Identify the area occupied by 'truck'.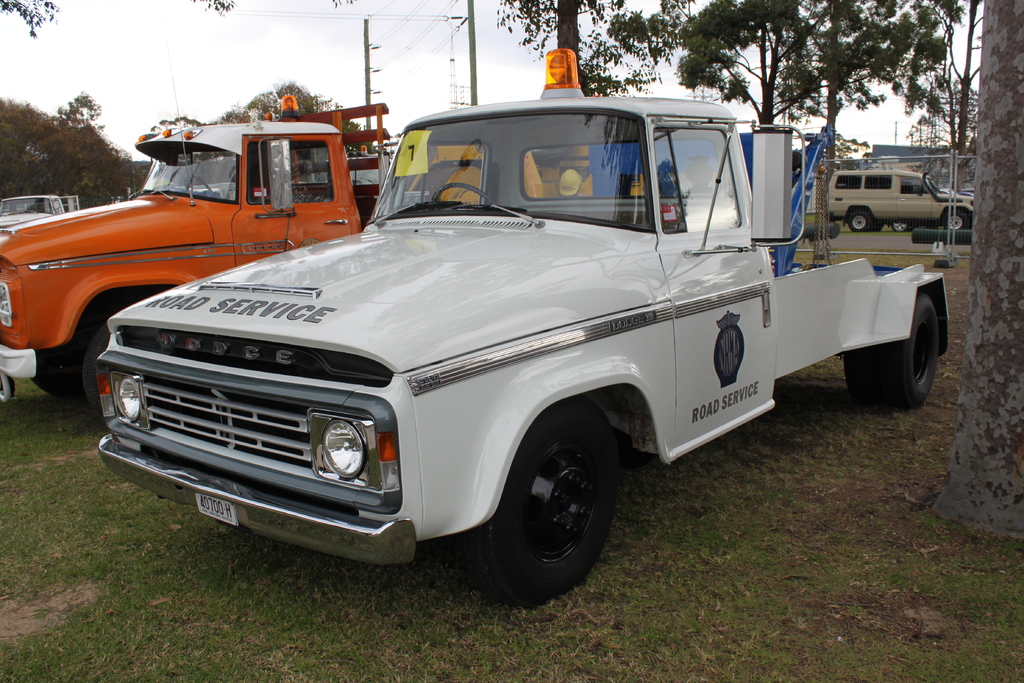
Area: [0,186,90,245].
